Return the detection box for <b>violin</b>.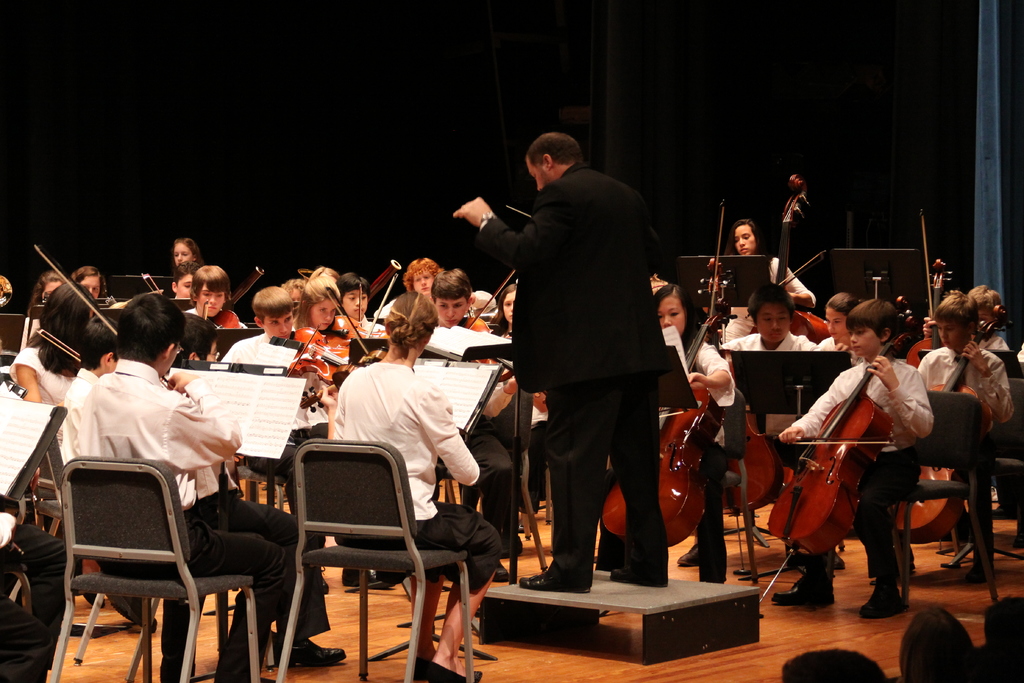
(left=598, top=197, right=727, bottom=547).
